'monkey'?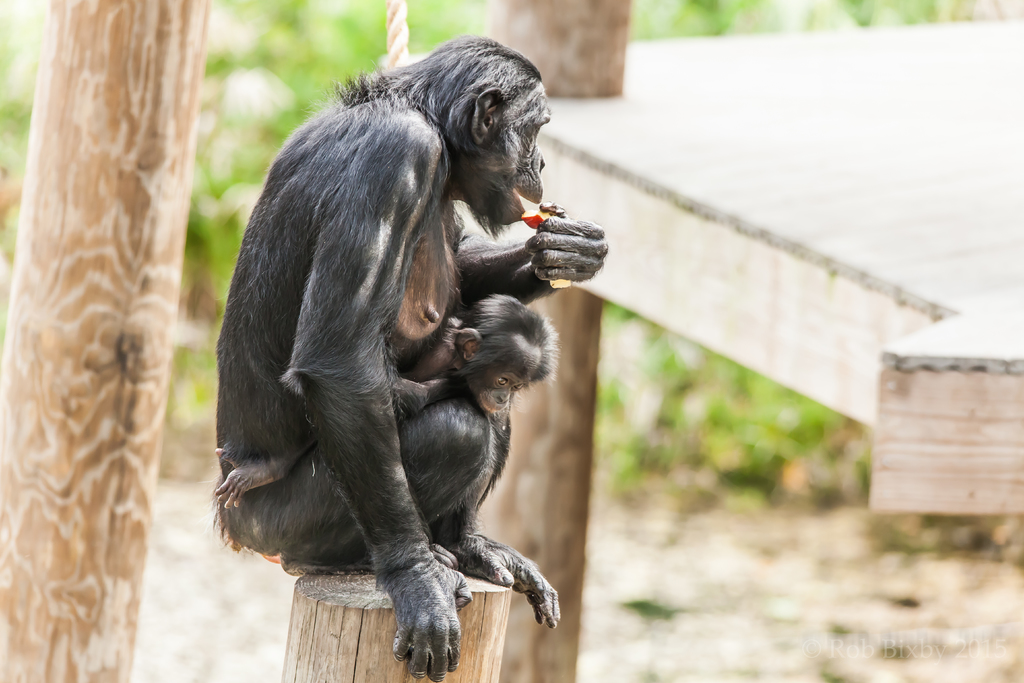
[209,286,566,511]
